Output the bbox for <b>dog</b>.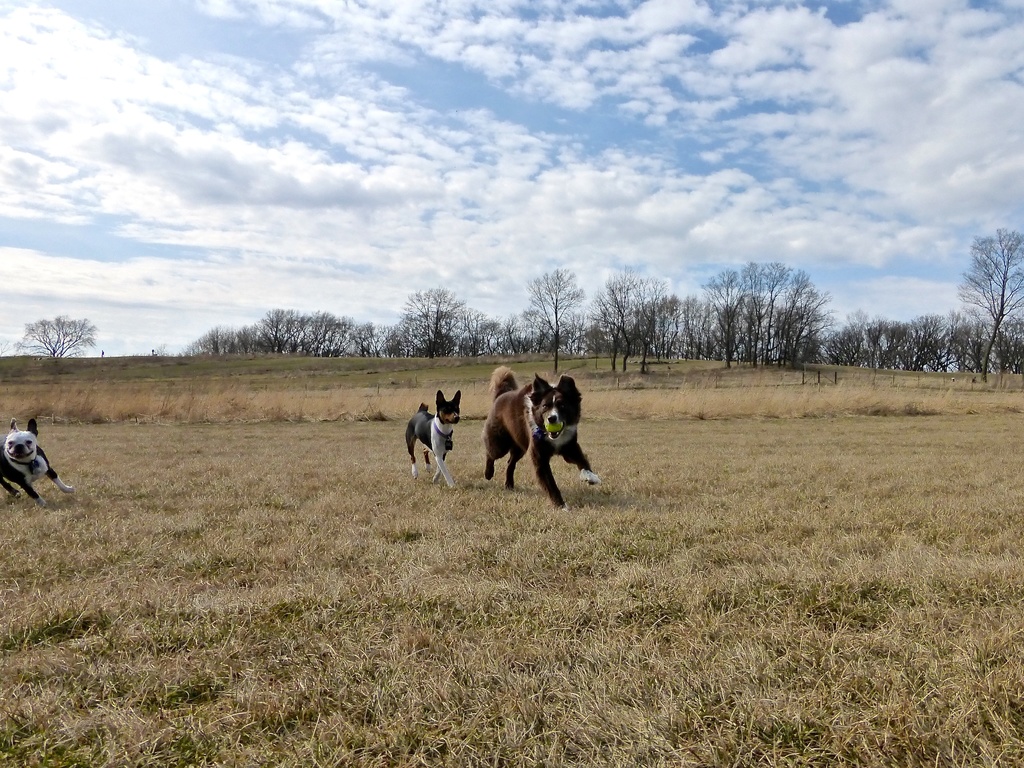
[0, 419, 74, 508].
